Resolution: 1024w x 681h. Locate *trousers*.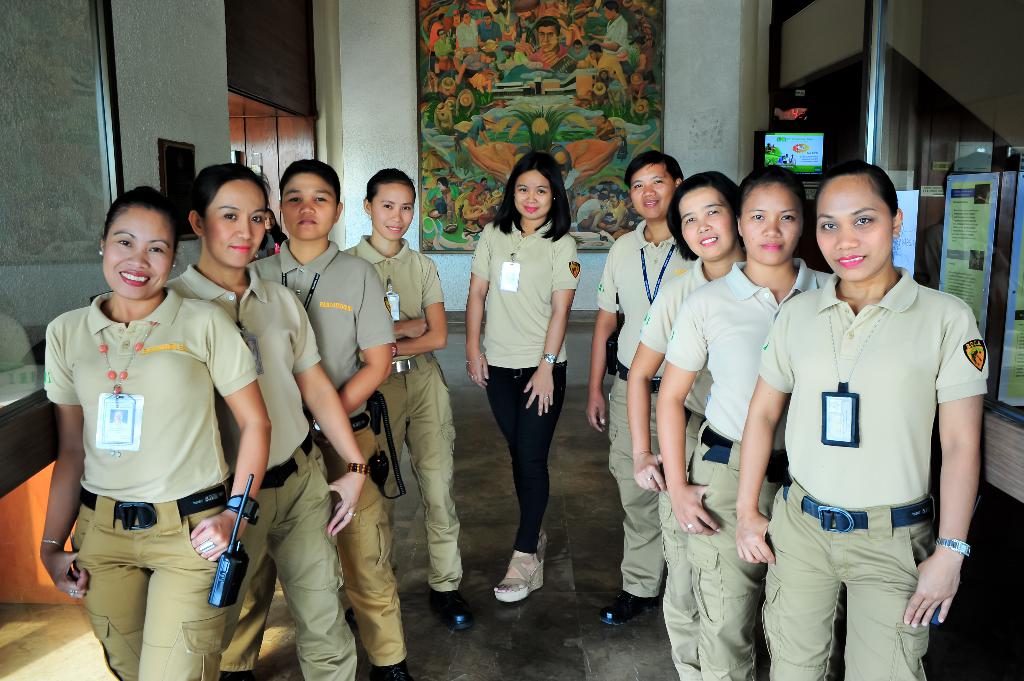
(left=67, top=475, right=241, bottom=680).
